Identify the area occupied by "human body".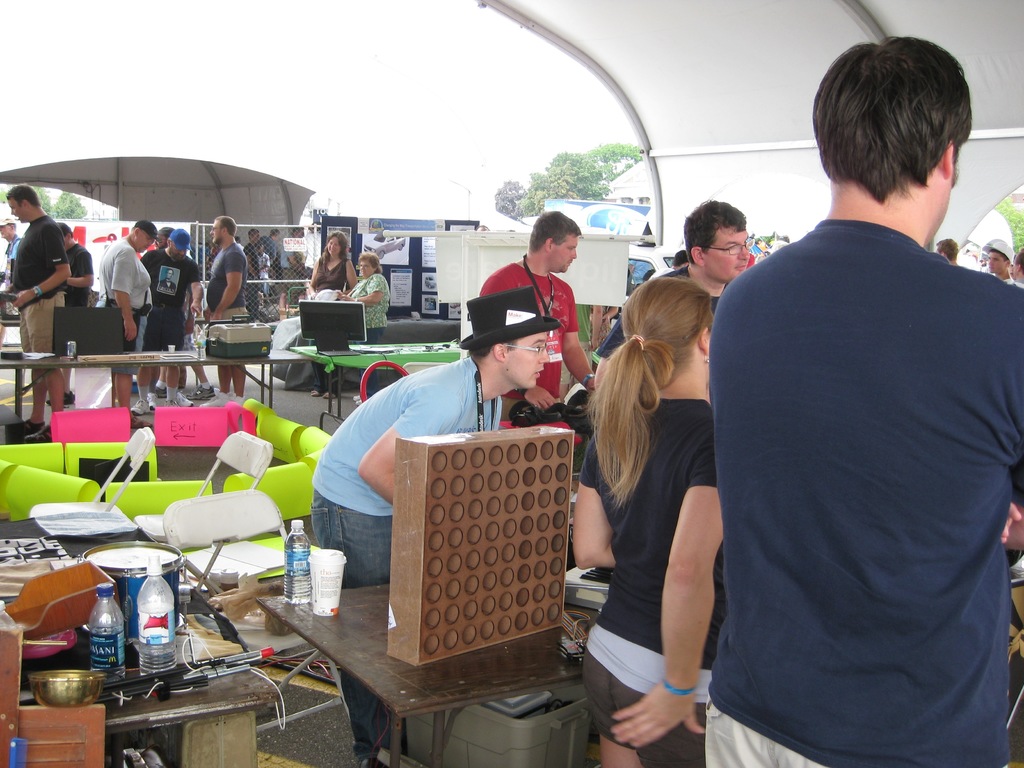
Area: {"left": 481, "top": 203, "right": 611, "bottom": 419}.
